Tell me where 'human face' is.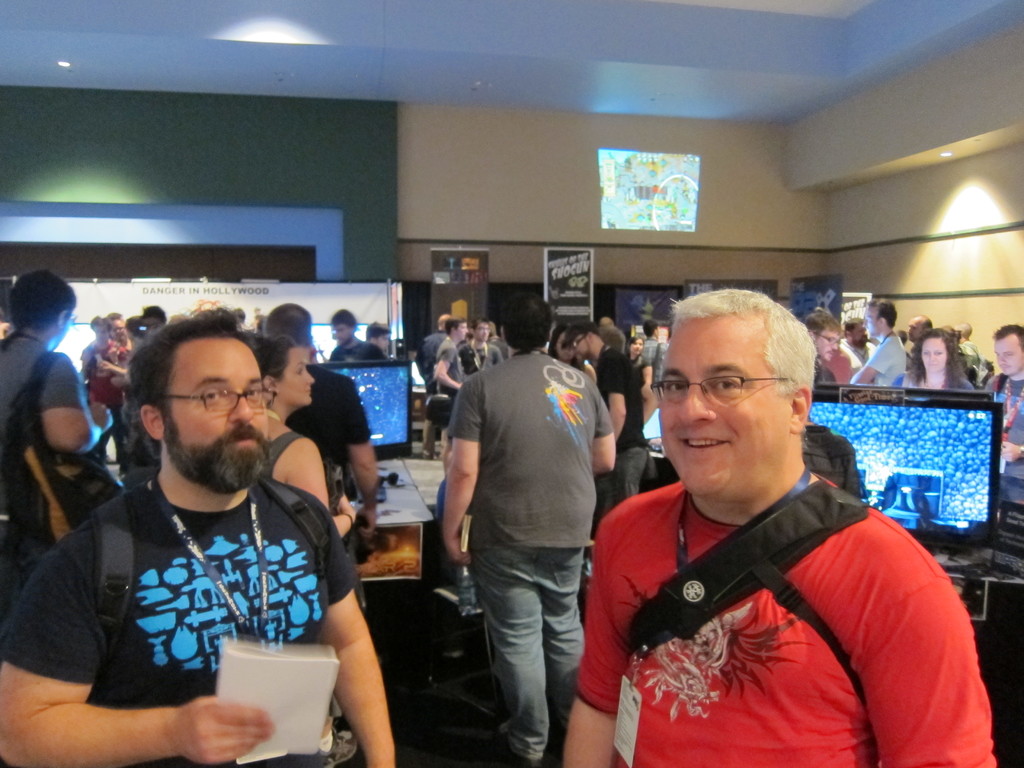
'human face' is at pyautogui.locateOnScreen(994, 340, 1023, 380).
